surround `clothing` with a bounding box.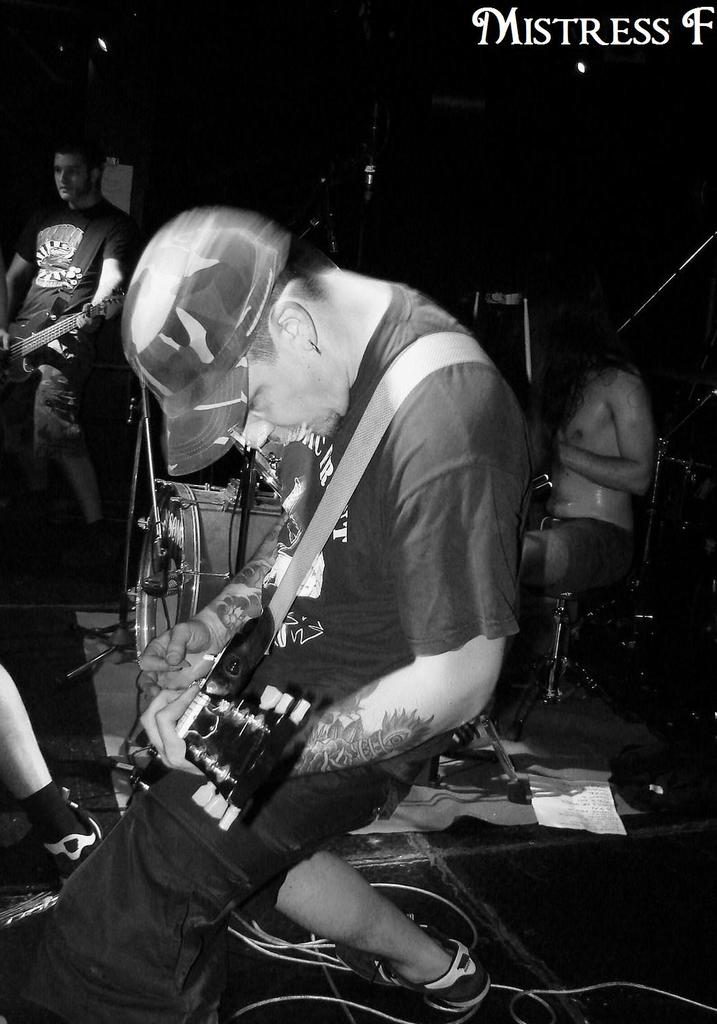
(162,259,544,871).
